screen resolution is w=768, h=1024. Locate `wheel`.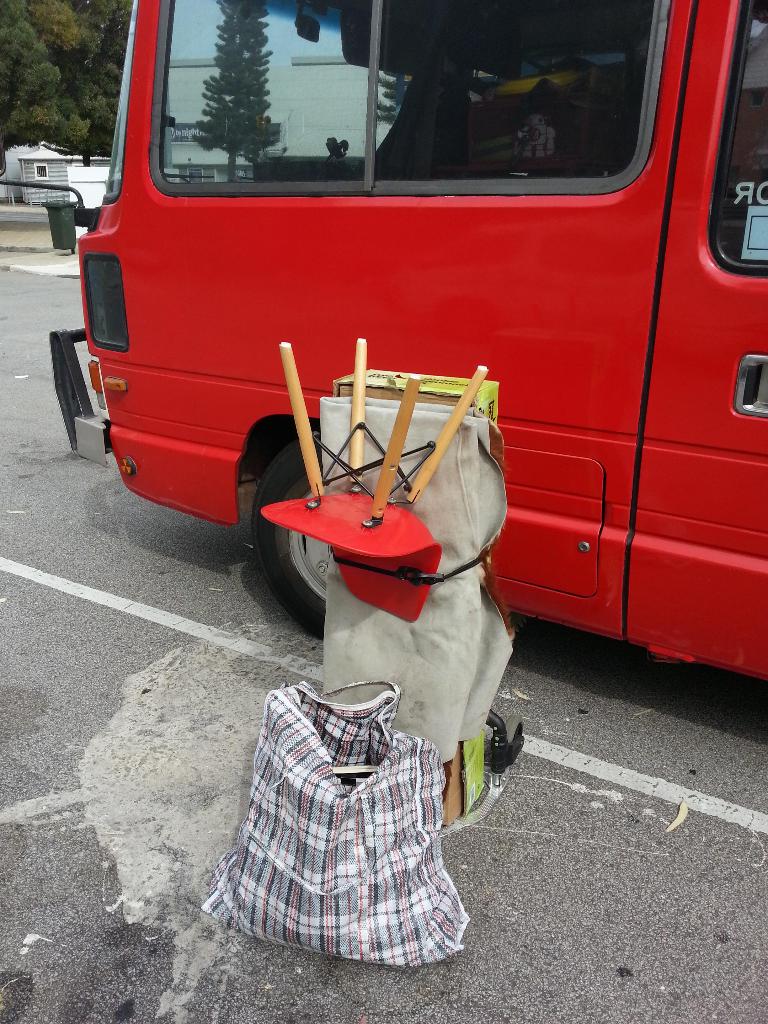
bbox(239, 443, 342, 643).
